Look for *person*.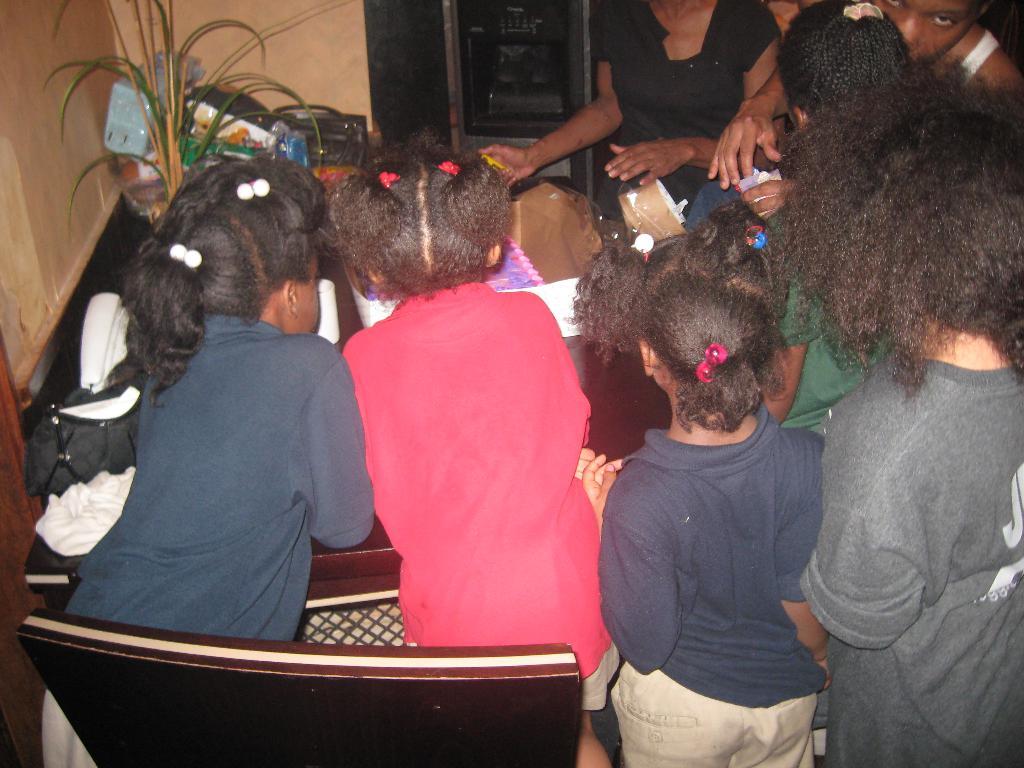
Found: region(581, 249, 839, 767).
